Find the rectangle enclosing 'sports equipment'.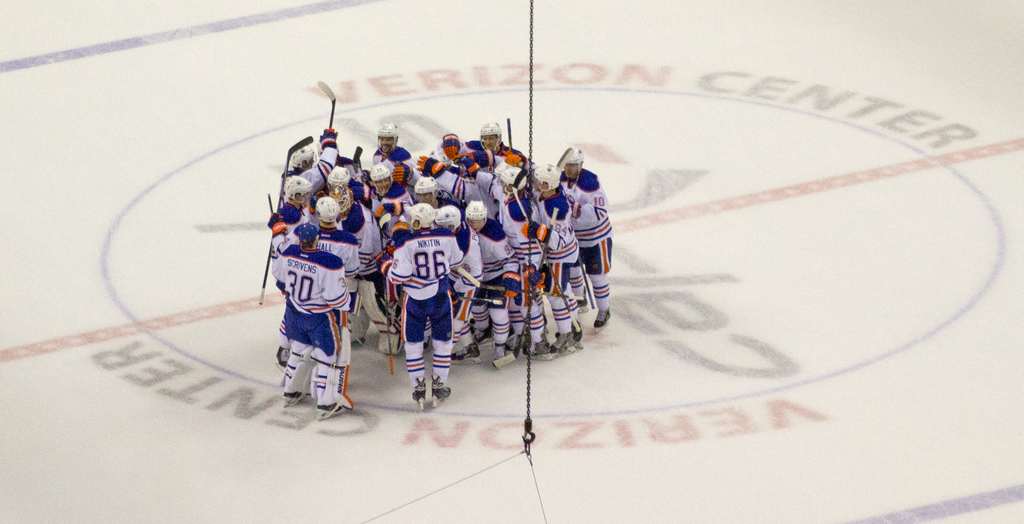
region(316, 192, 344, 228).
